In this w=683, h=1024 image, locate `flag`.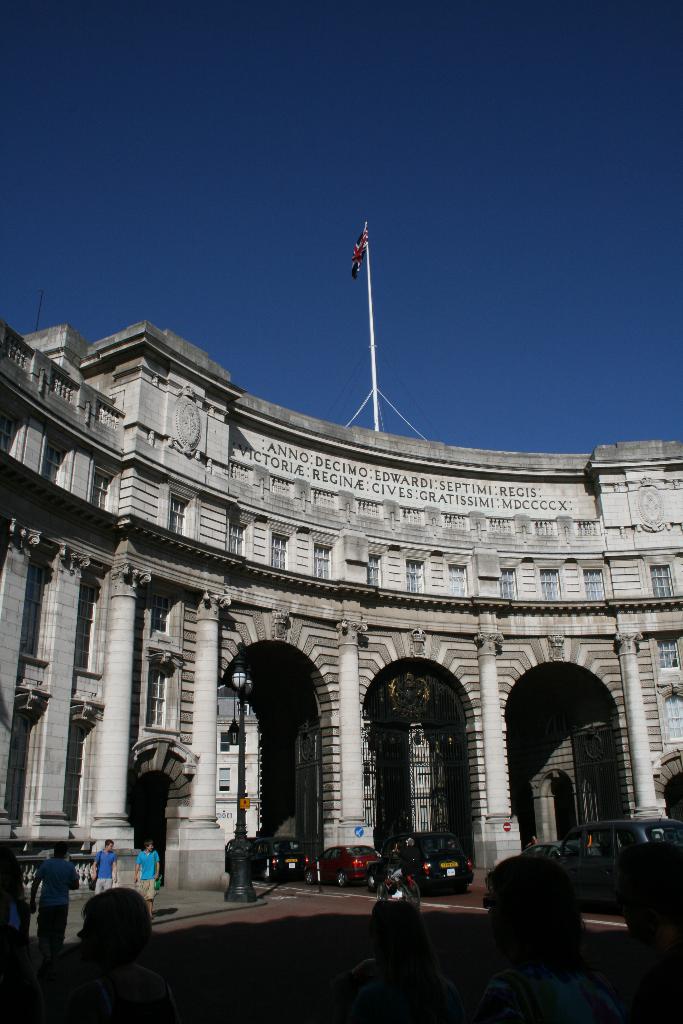
Bounding box: locate(344, 227, 366, 275).
